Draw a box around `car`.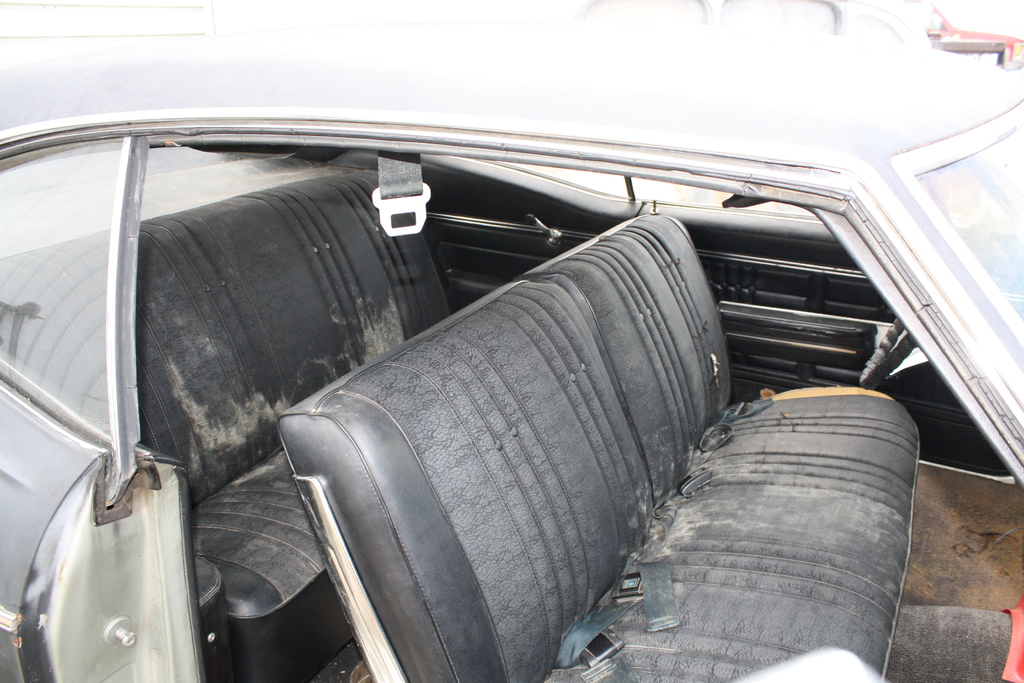
box=[0, 19, 1023, 682].
